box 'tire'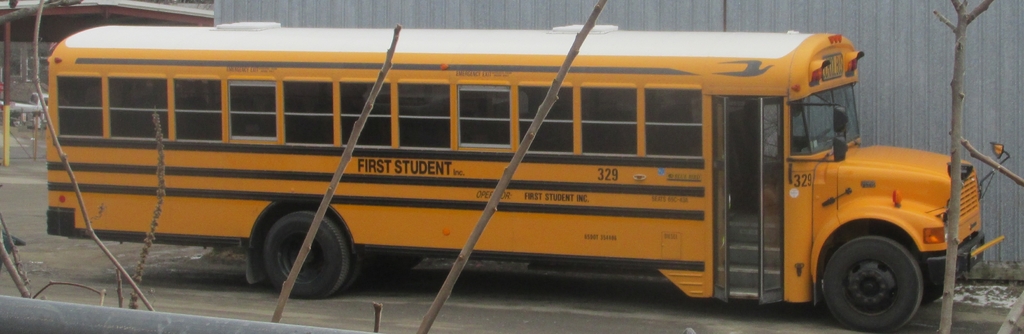
(x1=250, y1=208, x2=349, y2=301)
